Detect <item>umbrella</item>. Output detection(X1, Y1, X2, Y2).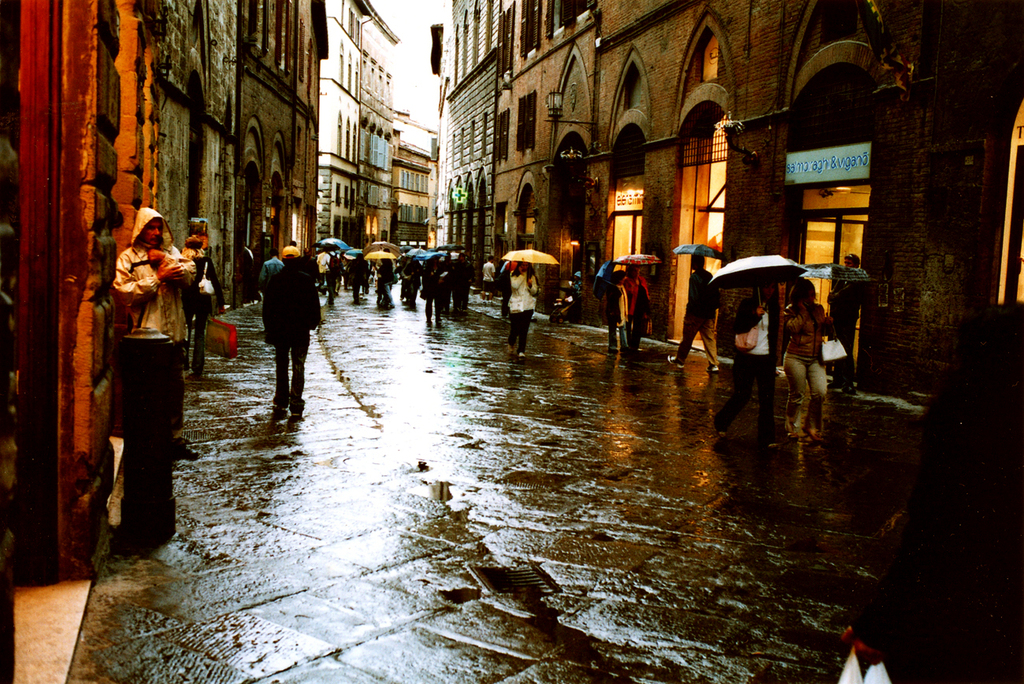
detection(801, 262, 872, 304).
